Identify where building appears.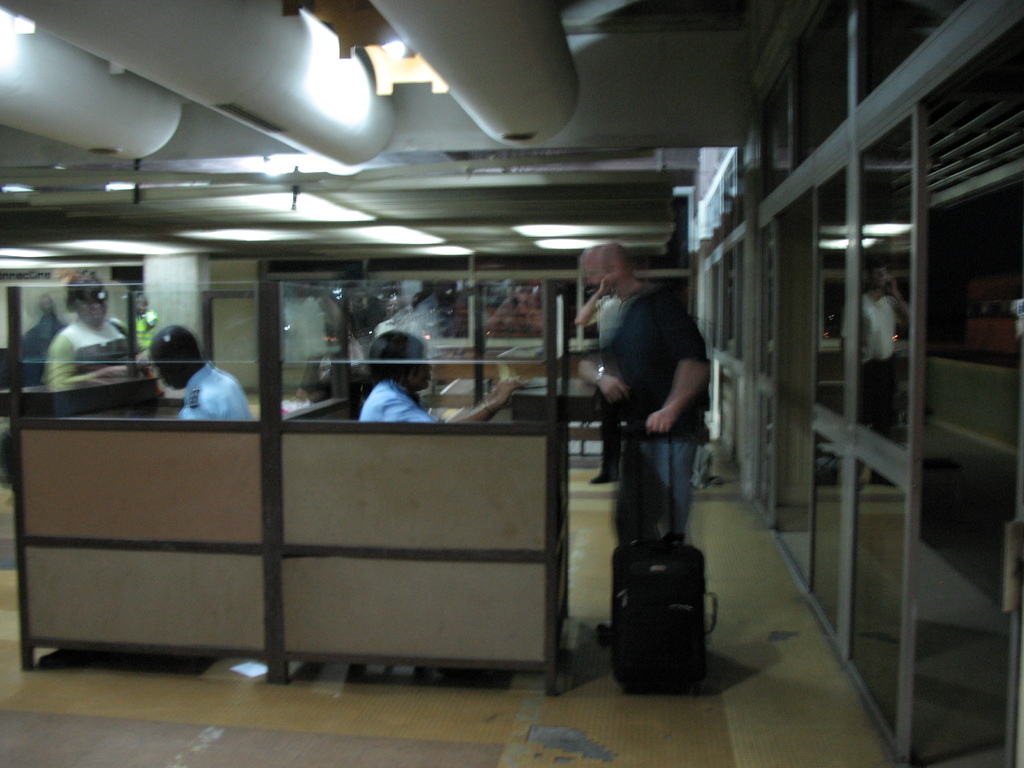
Appears at <bbox>0, 0, 1023, 767</bbox>.
